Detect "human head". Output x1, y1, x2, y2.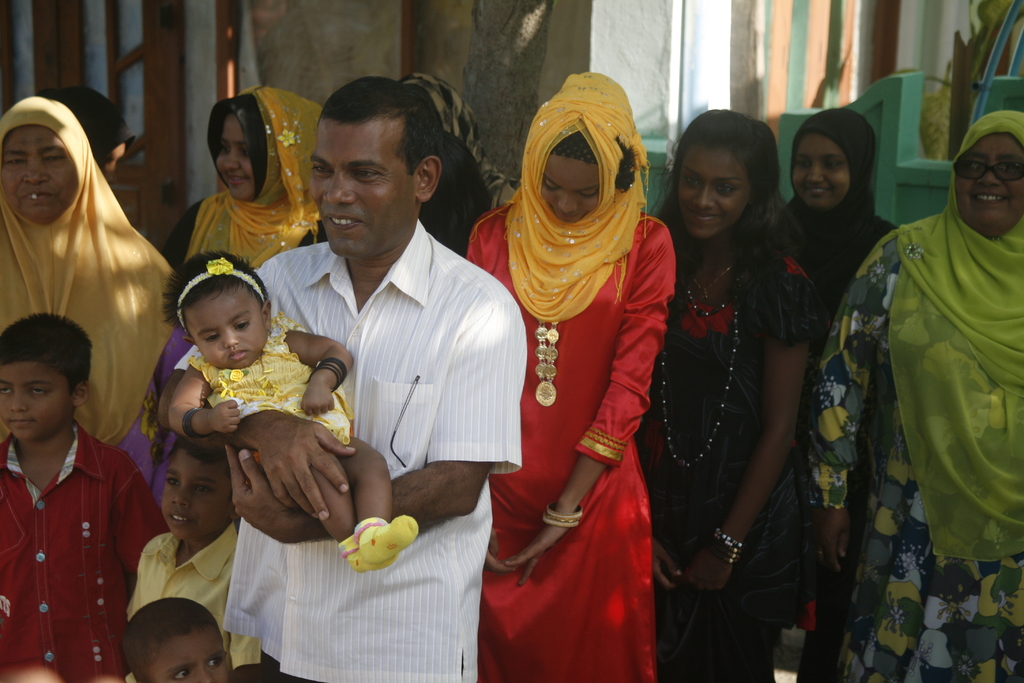
0, 306, 95, 439.
